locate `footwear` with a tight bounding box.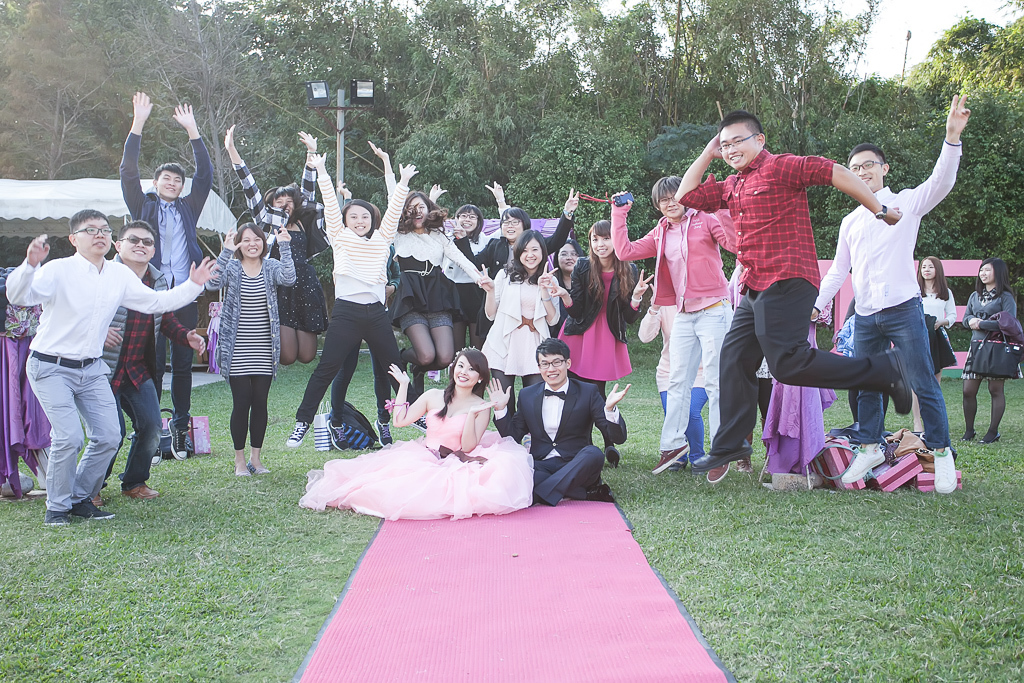
380 415 394 444.
